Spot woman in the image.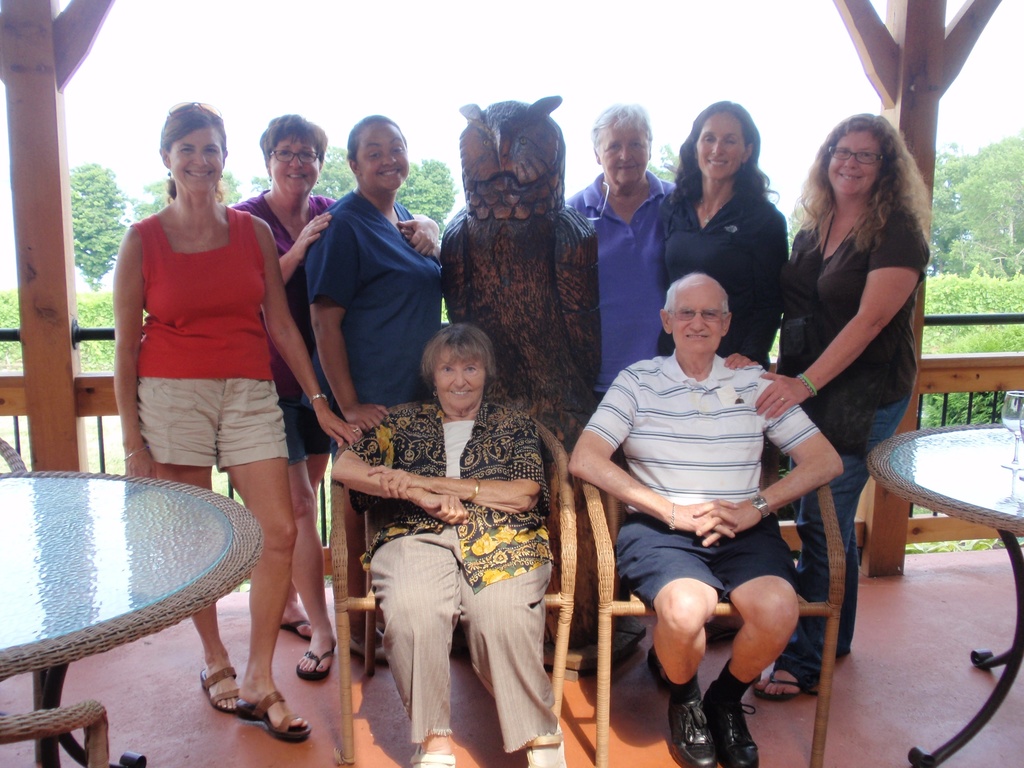
woman found at (left=564, top=102, right=678, bottom=400).
